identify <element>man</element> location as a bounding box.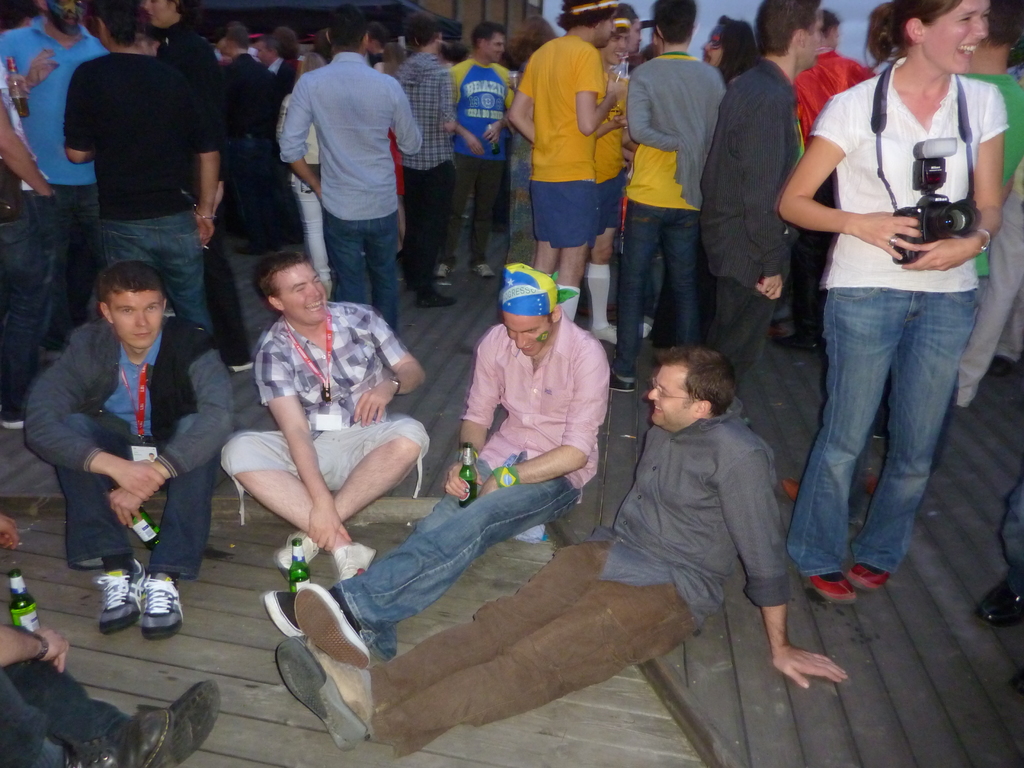
locate(0, 58, 62, 428).
